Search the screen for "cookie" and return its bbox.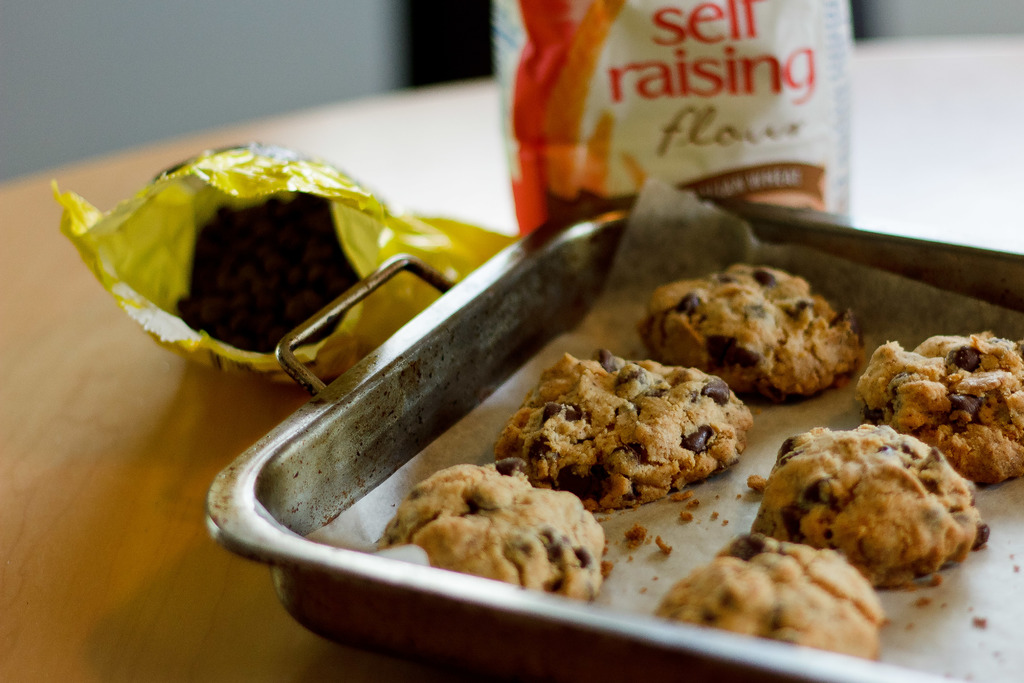
Found: [748,423,993,586].
